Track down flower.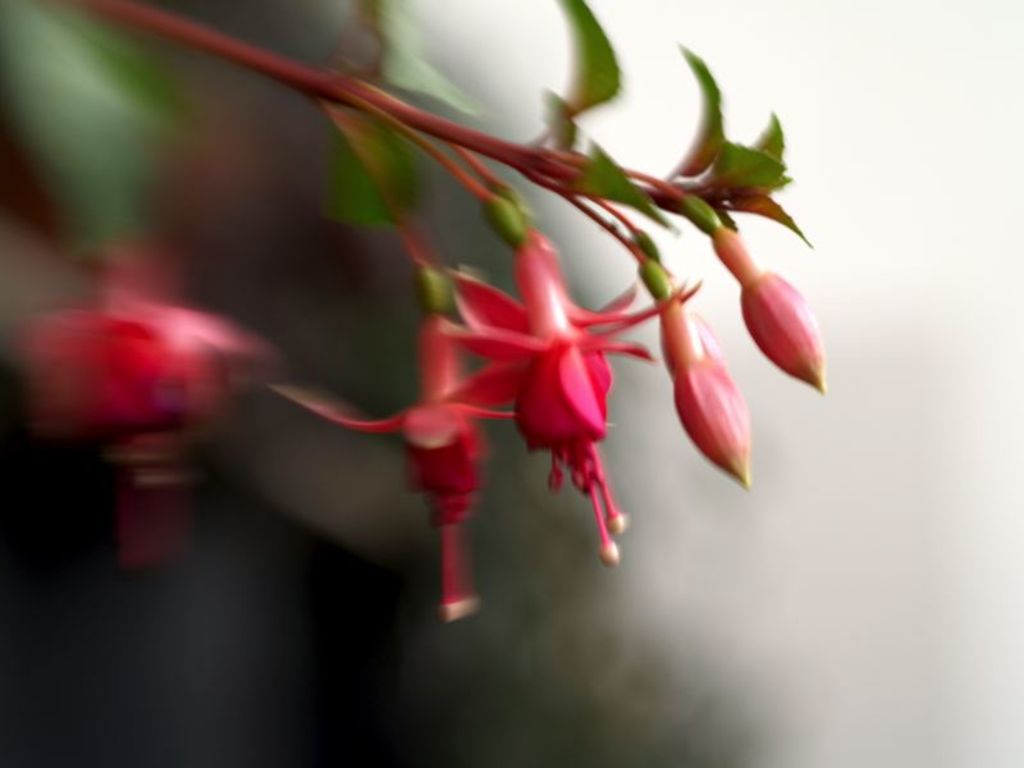
Tracked to [463,237,664,570].
